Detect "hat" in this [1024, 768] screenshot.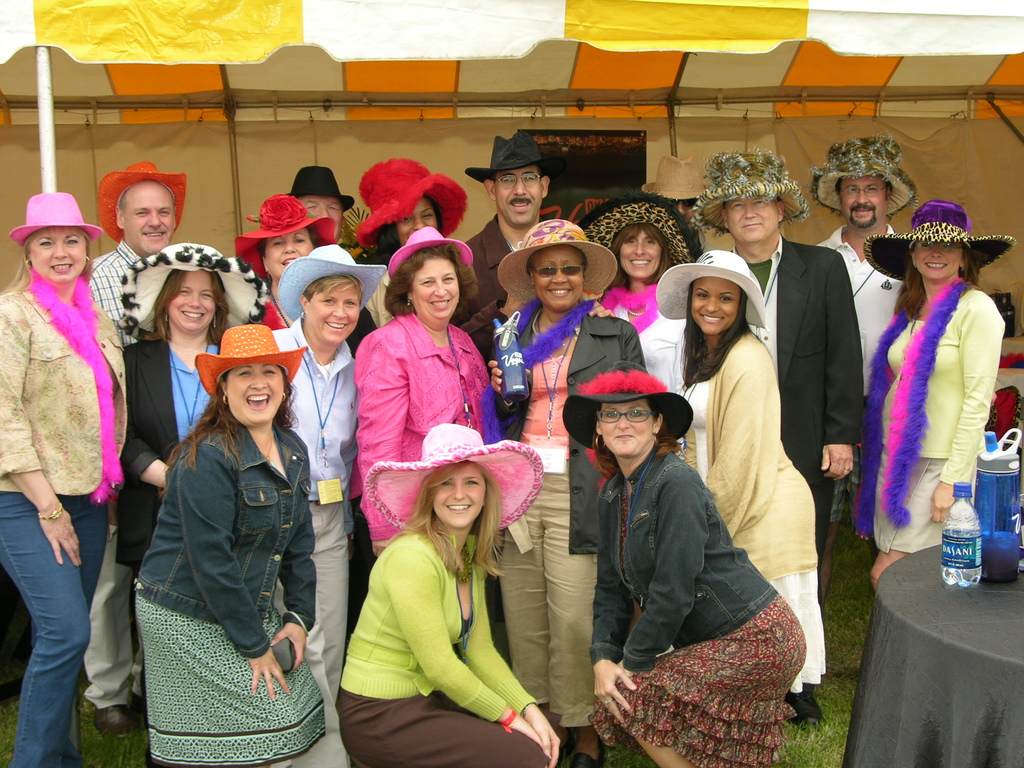
Detection: bbox=[642, 150, 711, 202].
